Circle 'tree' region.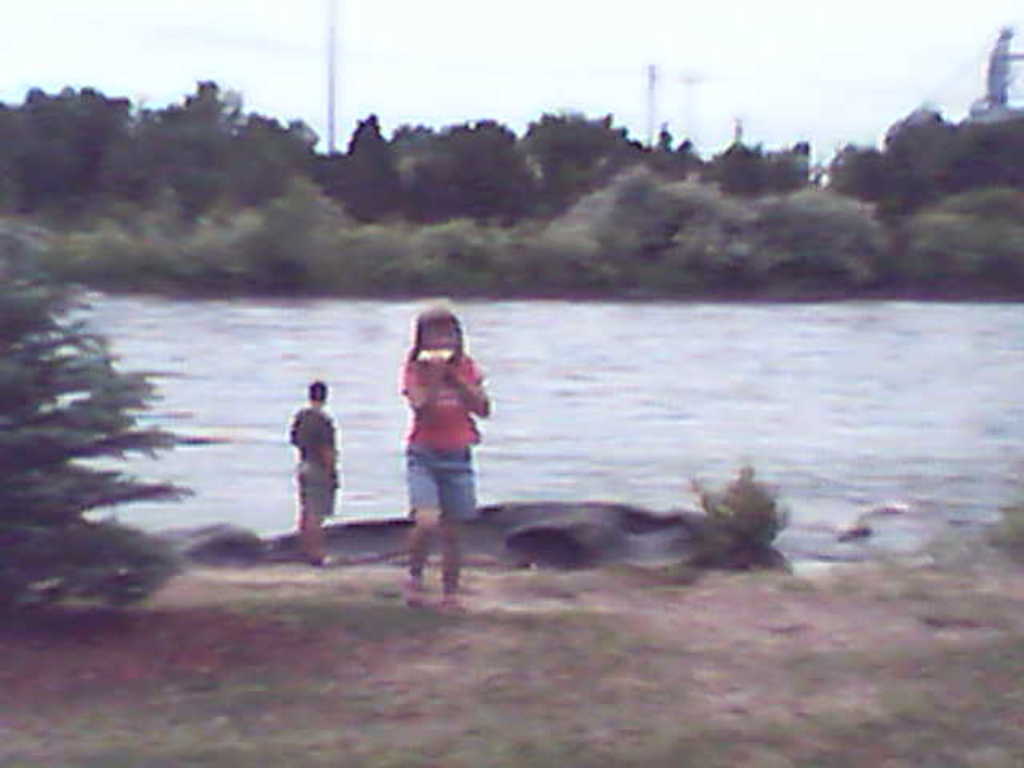
Region: 128 75 320 205.
